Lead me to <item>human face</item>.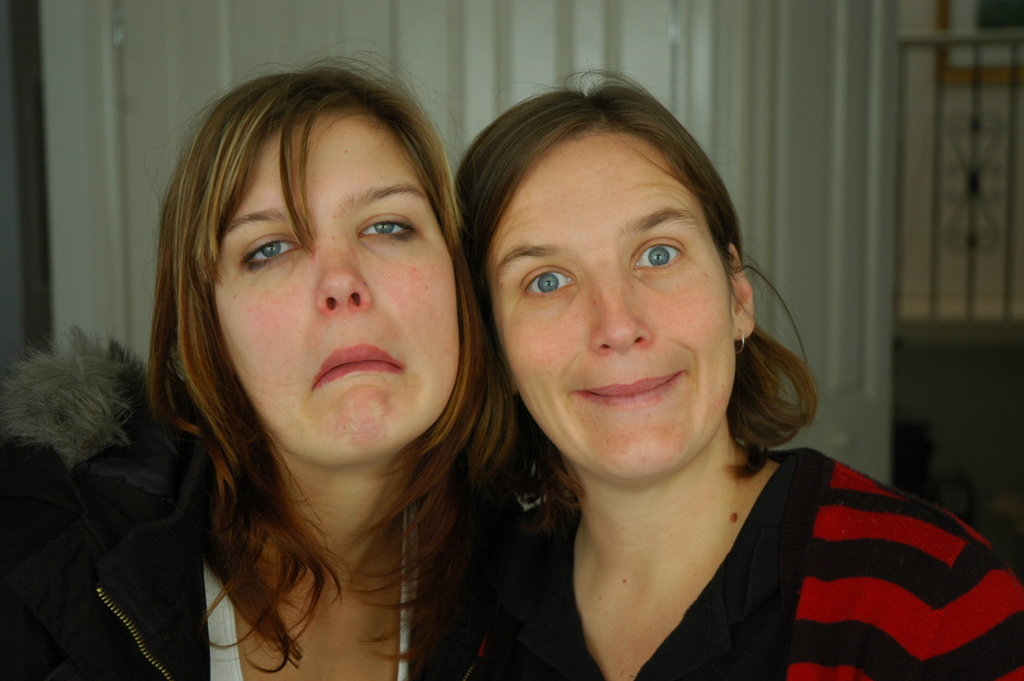
Lead to x1=215 y1=124 x2=458 y2=466.
